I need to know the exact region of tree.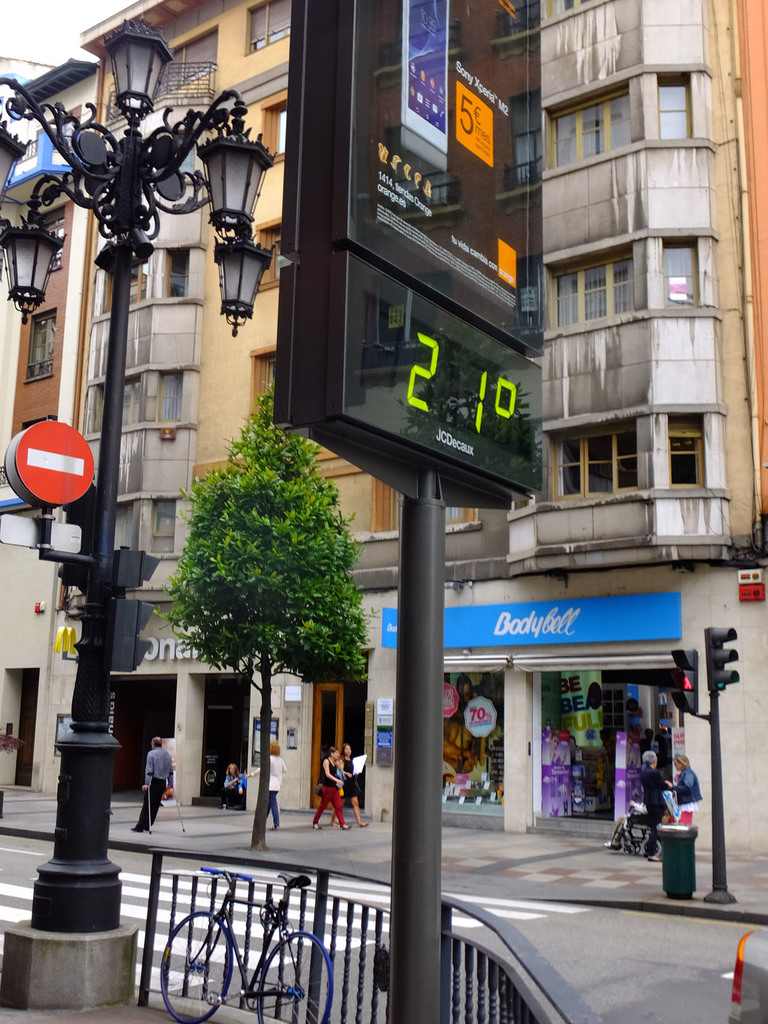
Region: left=115, top=346, right=396, bottom=822.
